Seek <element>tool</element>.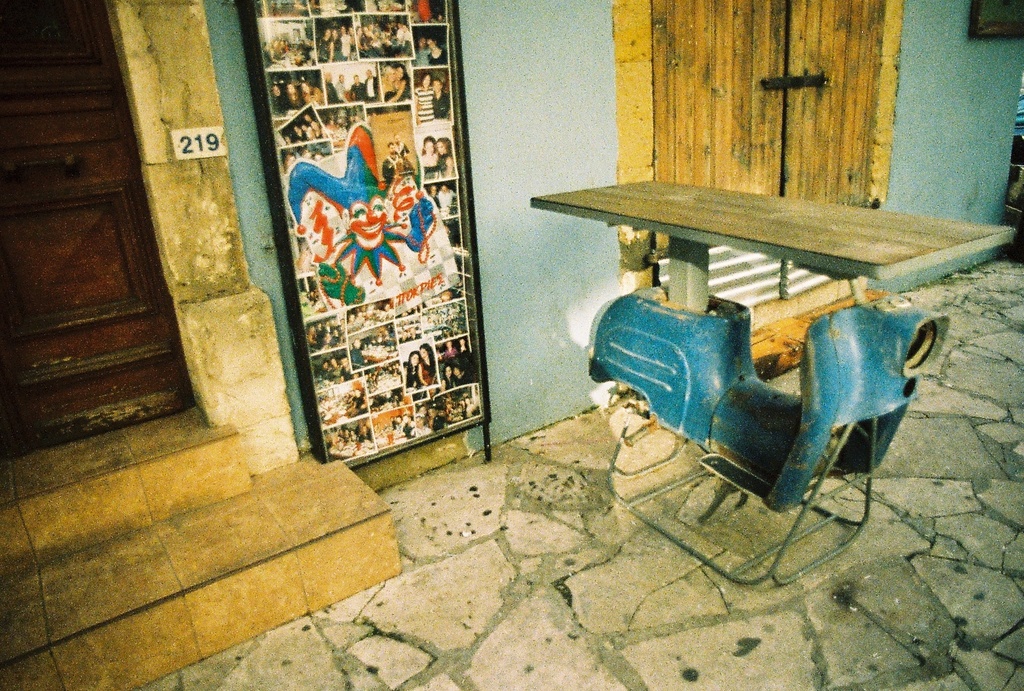
locate(574, 184, 916, 521).
